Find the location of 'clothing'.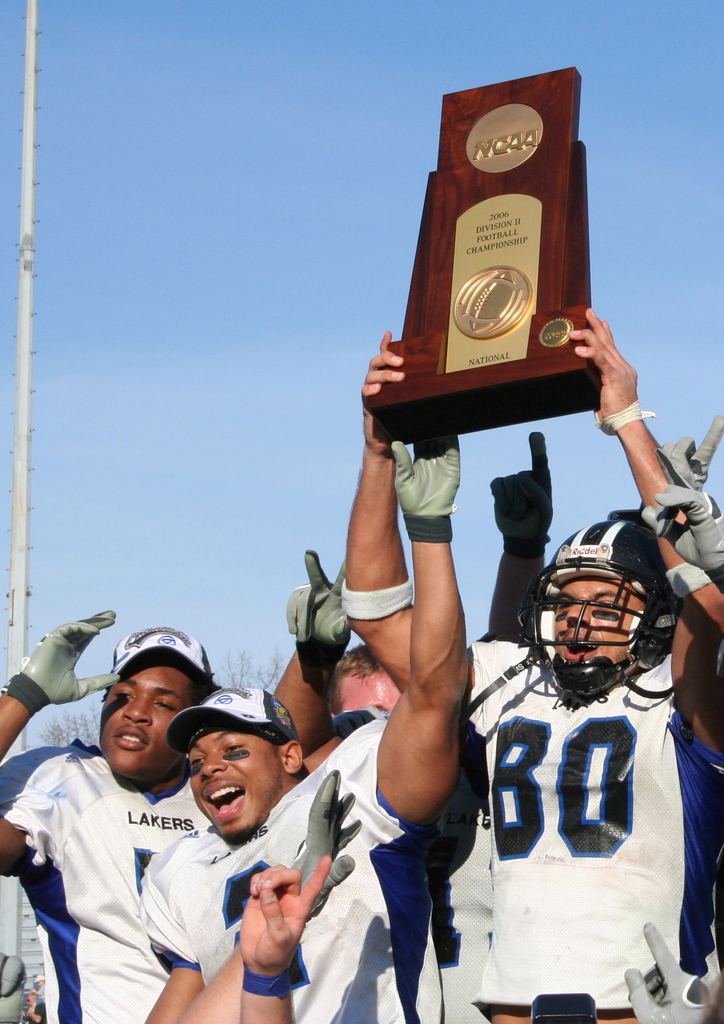
Location: <bbox>456, 636, 723, 1017</bbox>.
